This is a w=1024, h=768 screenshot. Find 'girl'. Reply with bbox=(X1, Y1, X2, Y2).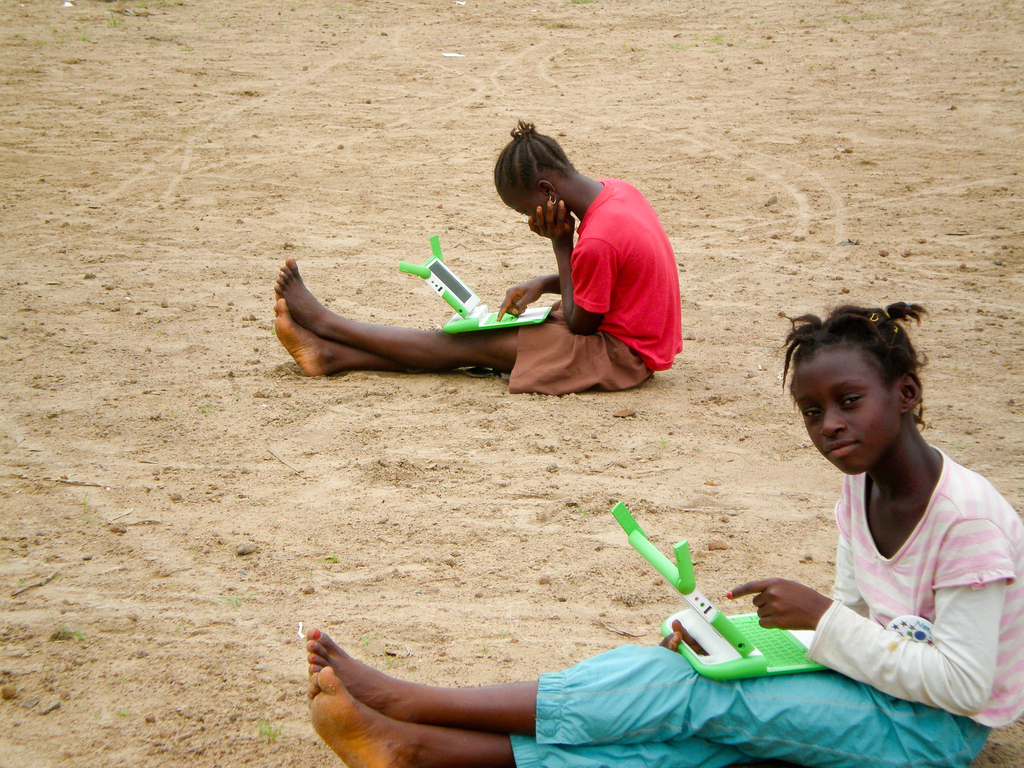
bbox=(278, 120, 684, 394).
